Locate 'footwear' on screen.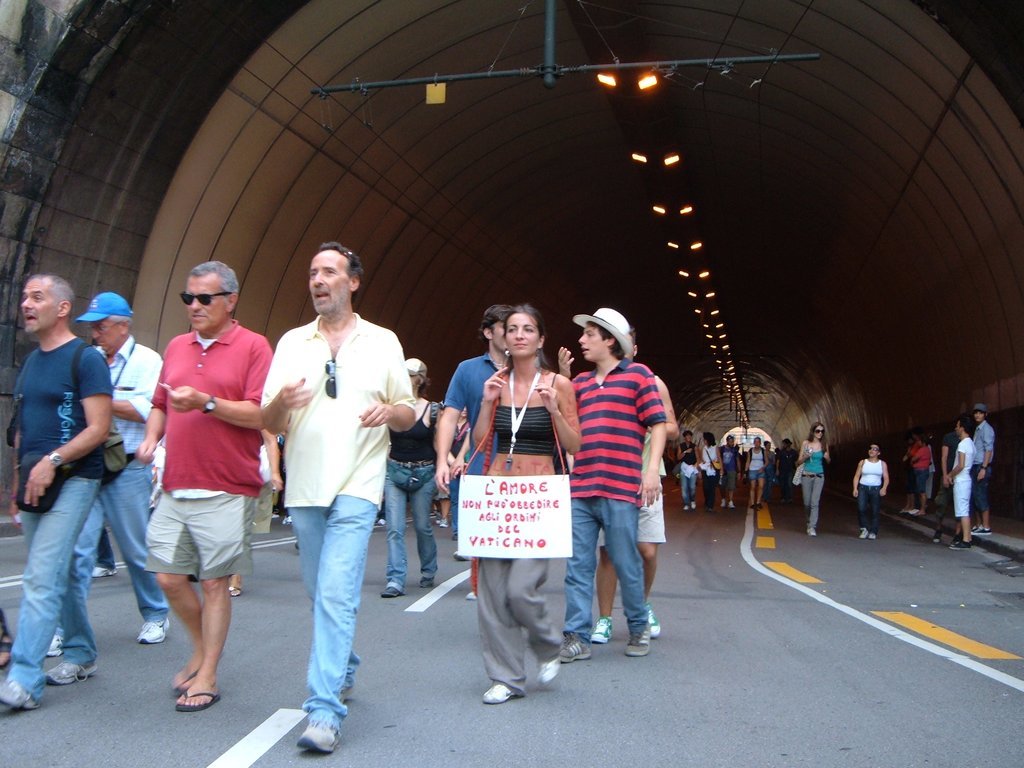
On screen at (936, 533, 940, 544).
